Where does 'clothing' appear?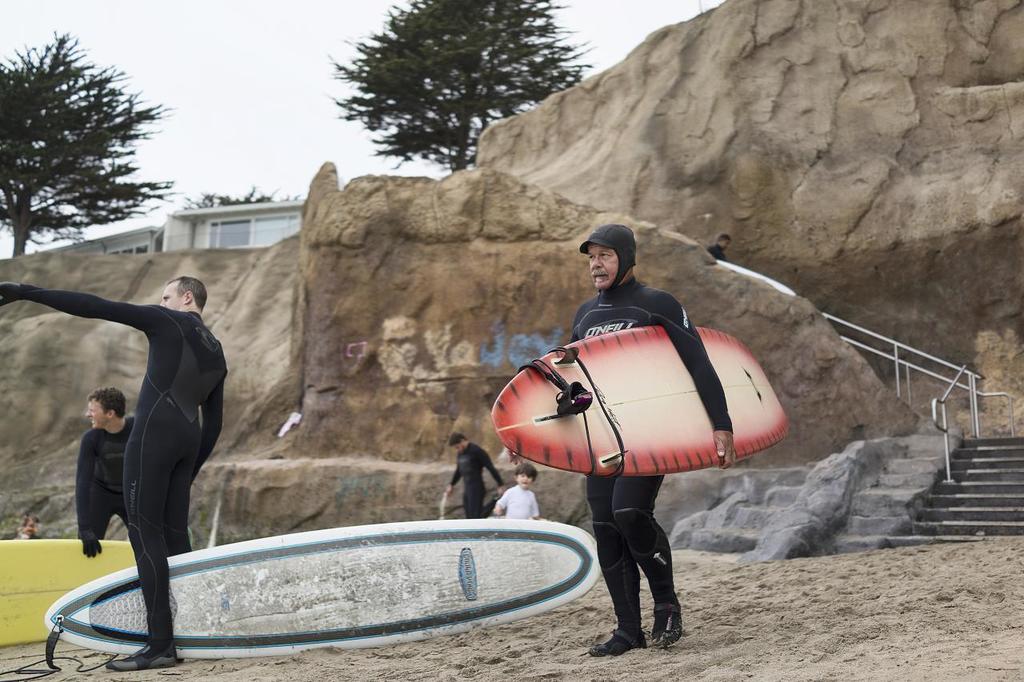
Appears at select_region(490, 484, 538, 523).
